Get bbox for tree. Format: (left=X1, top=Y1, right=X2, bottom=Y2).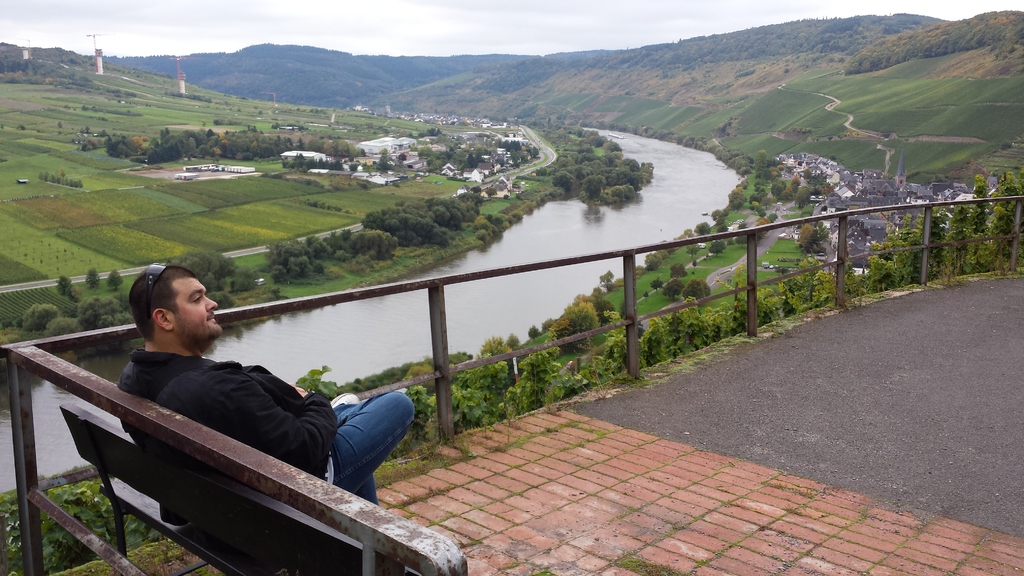
(left=16, top=301, right=58, bottom=333).
